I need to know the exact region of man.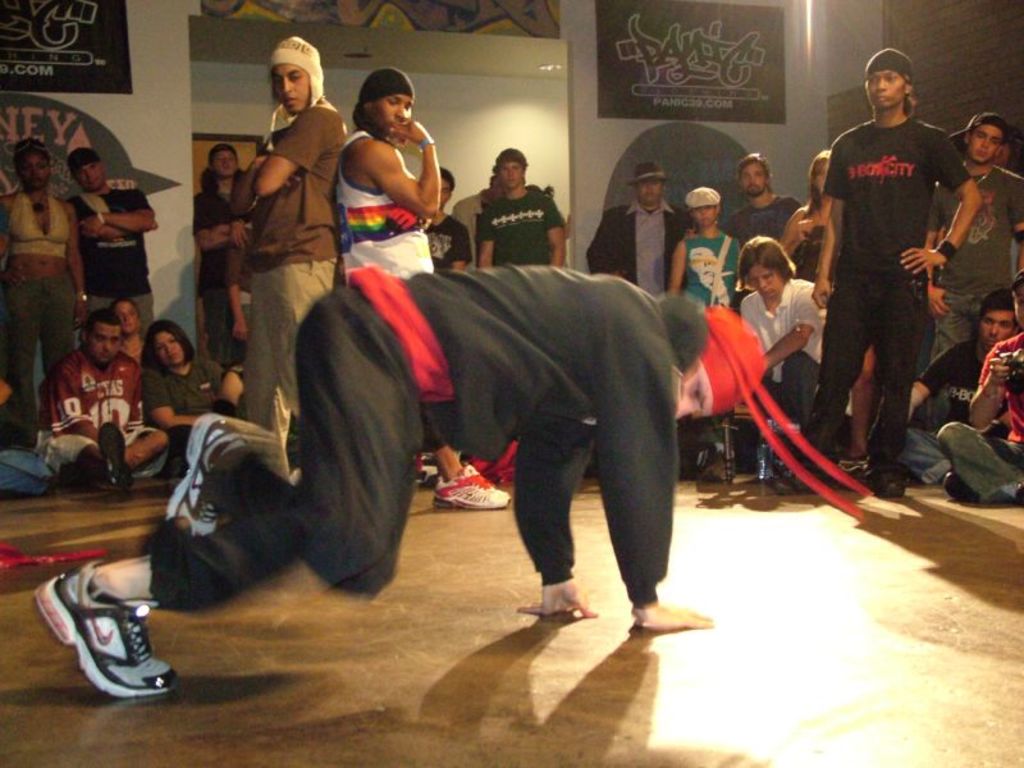
Region: [40,311,173,484].
